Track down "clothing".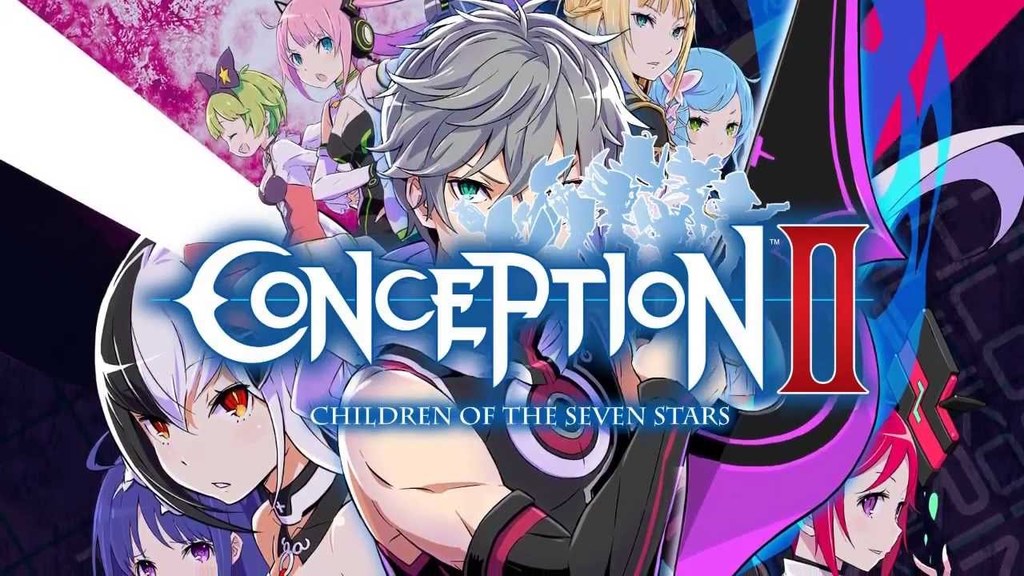
Tracked to left=256, top=138, right=318, bottom=250.
